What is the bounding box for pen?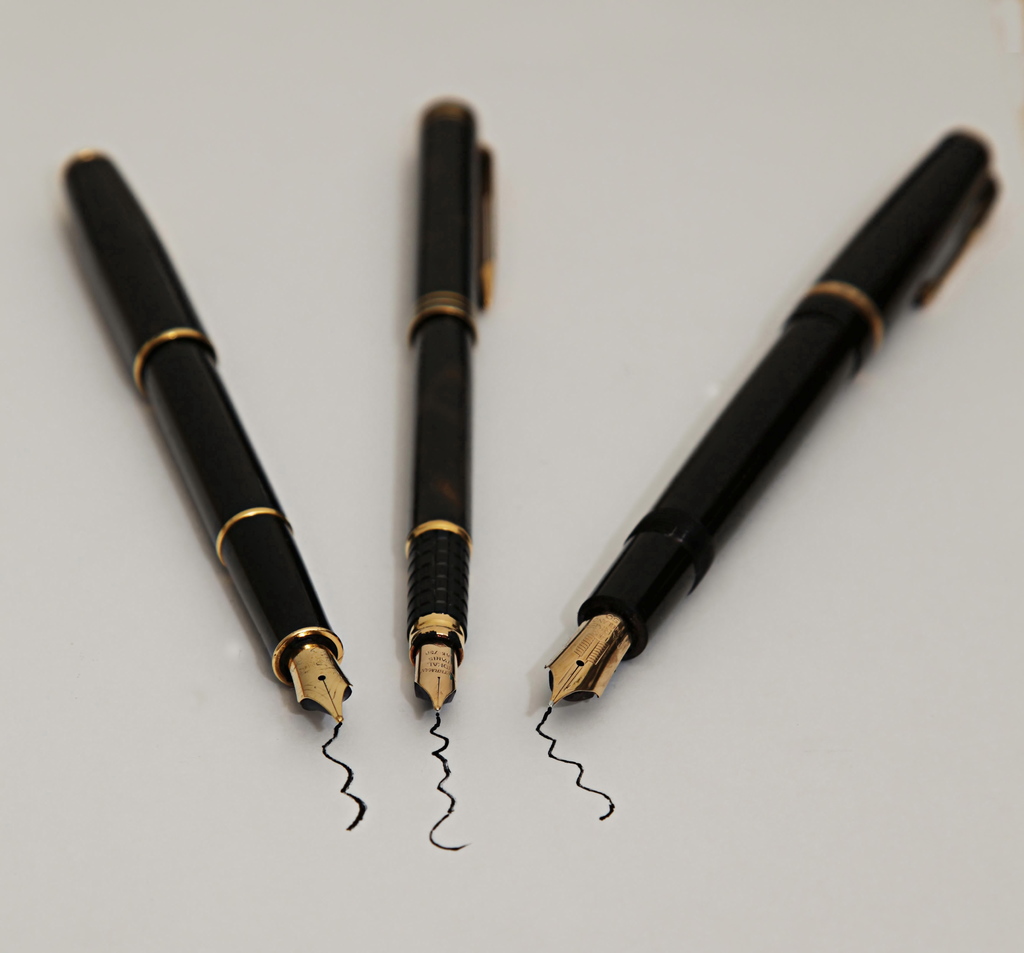
[x1=54, y1=138, x2=351, y2=735].
